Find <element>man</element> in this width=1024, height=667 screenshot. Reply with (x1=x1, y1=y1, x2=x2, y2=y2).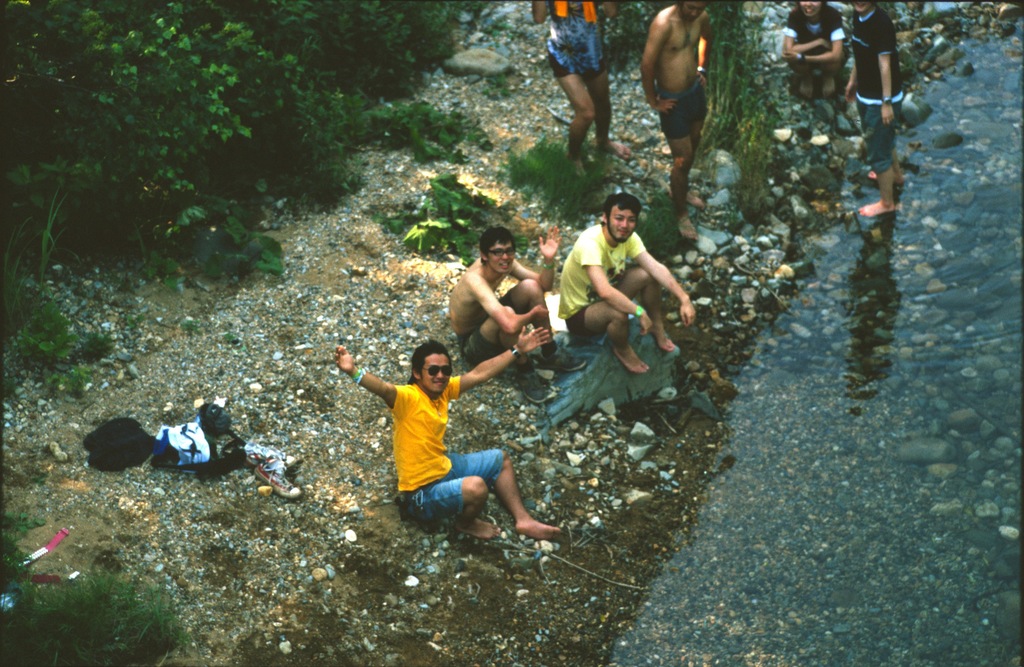
(x1=637, y1=0, x2=716, y2=241).
